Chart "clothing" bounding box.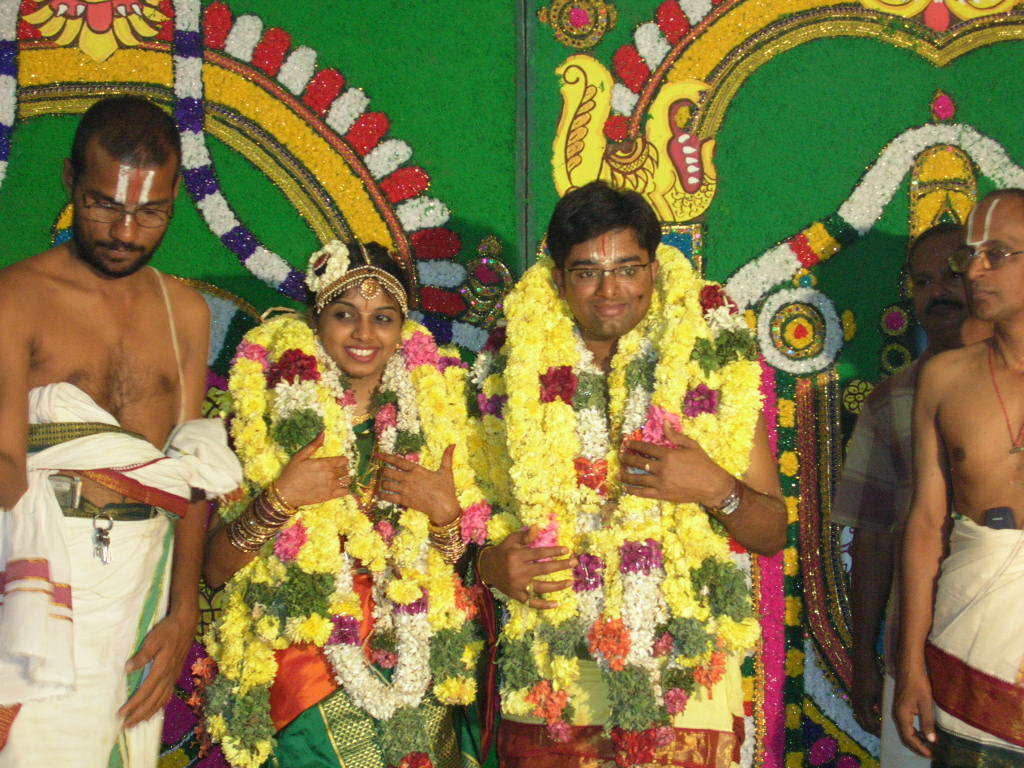
Charted: box(489, 594, 753, 767).
